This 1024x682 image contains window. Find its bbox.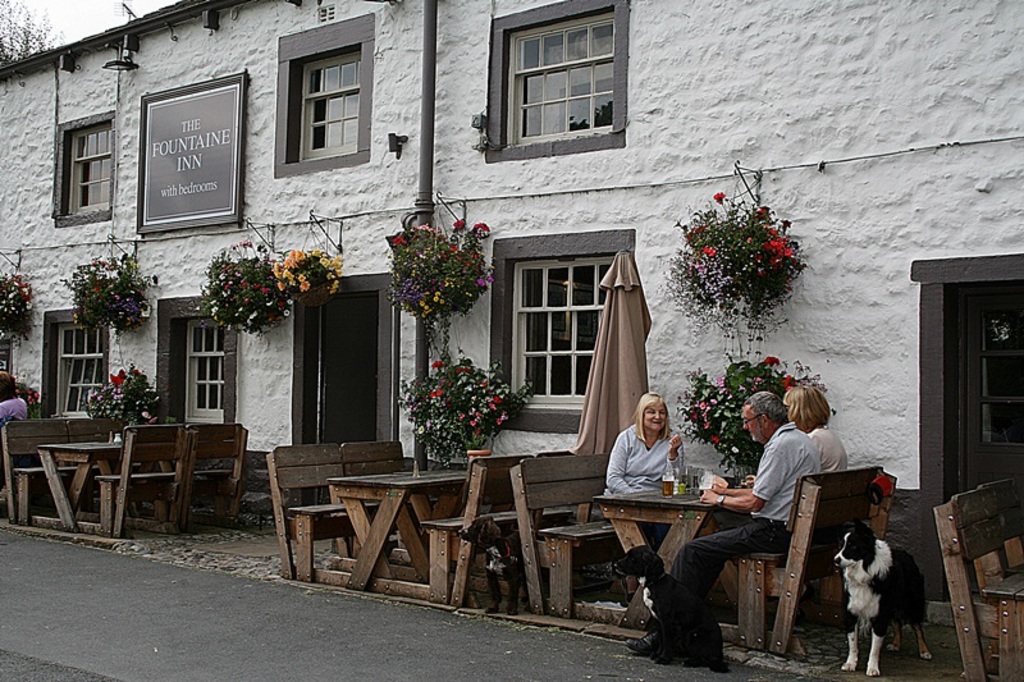
region(172, 299, 233, 427).
